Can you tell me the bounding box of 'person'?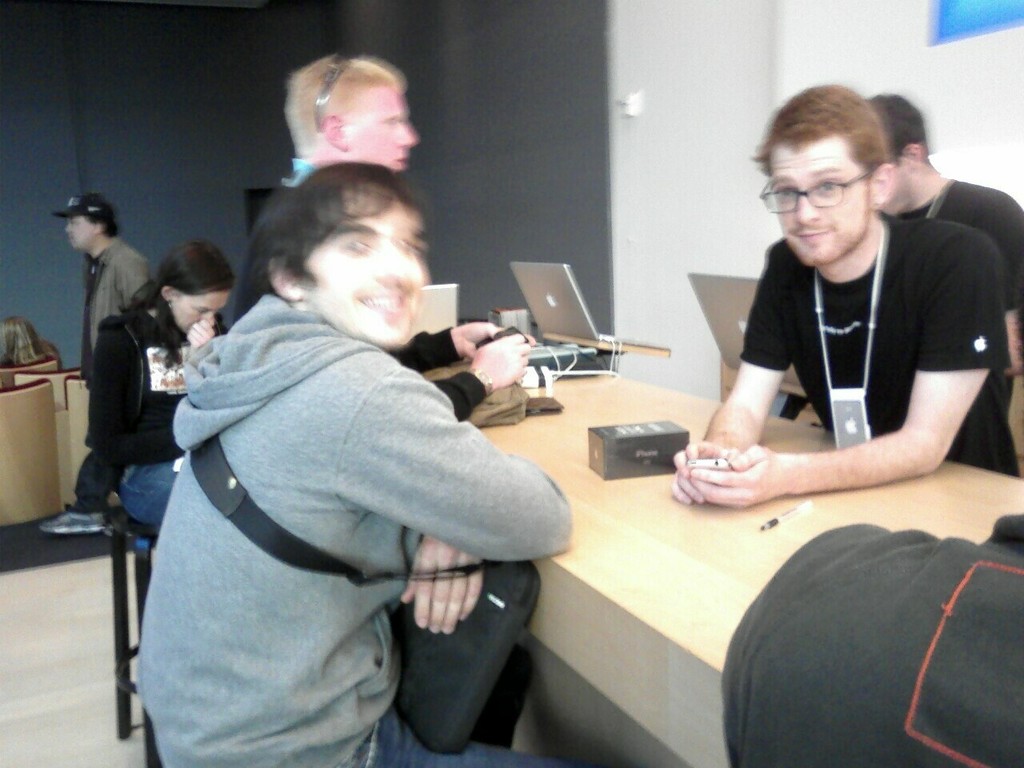
225/54/538/418.
